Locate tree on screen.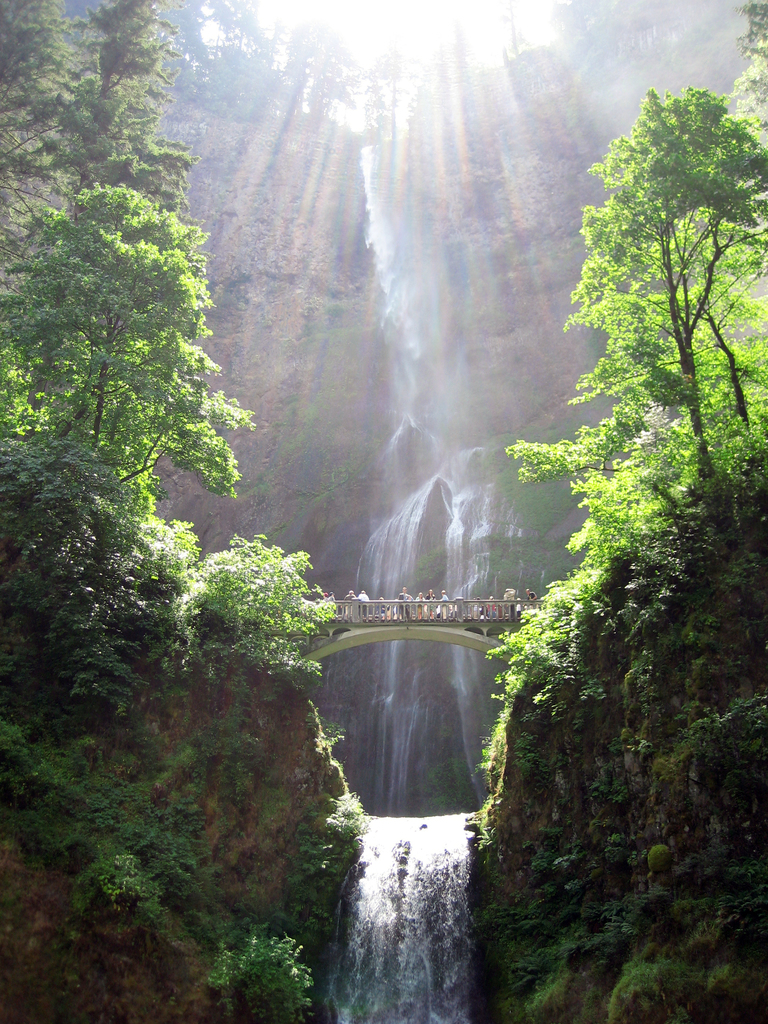
On screen at BBox(577, 83, 767, 477).
